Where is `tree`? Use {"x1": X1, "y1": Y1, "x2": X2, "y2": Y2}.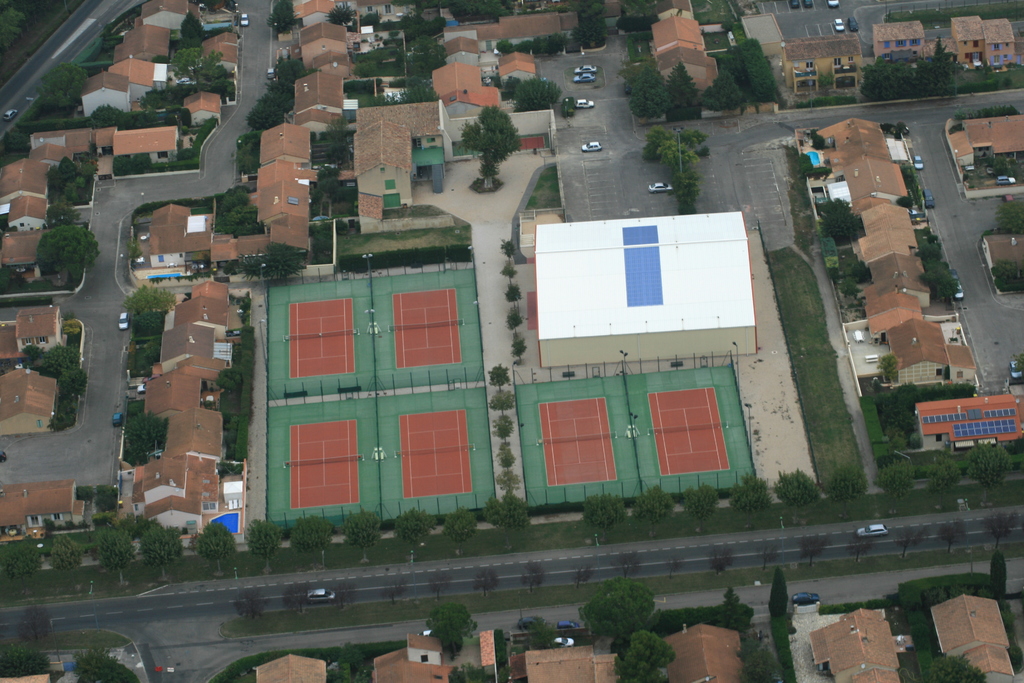
{"x1": 721, "y1": 586, "x2": 746, "y2": 632}.
